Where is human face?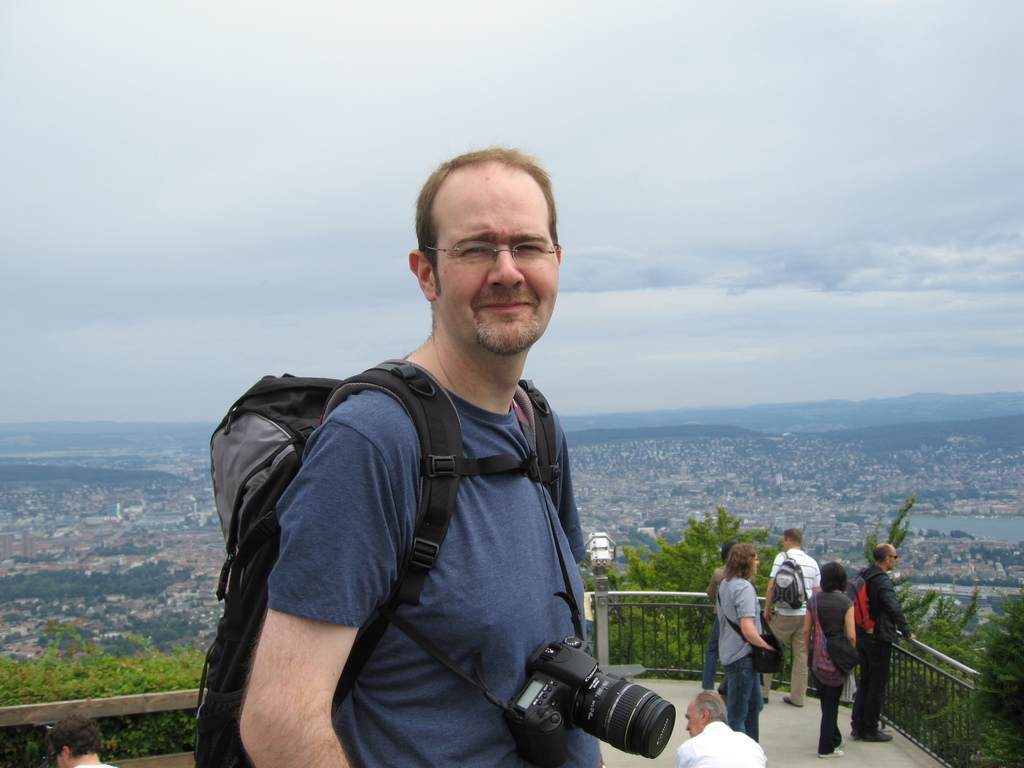
bbox=[684, 705, 701, 739].
